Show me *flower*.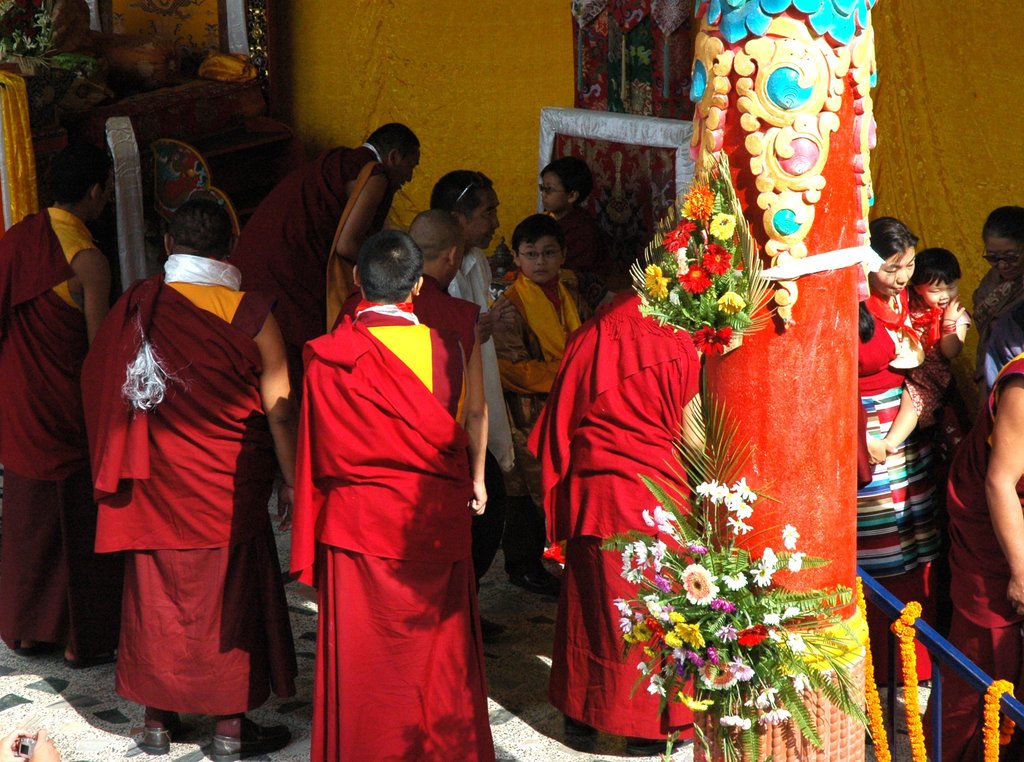
*flower* is here: box=[630, 629, 646, 646].
